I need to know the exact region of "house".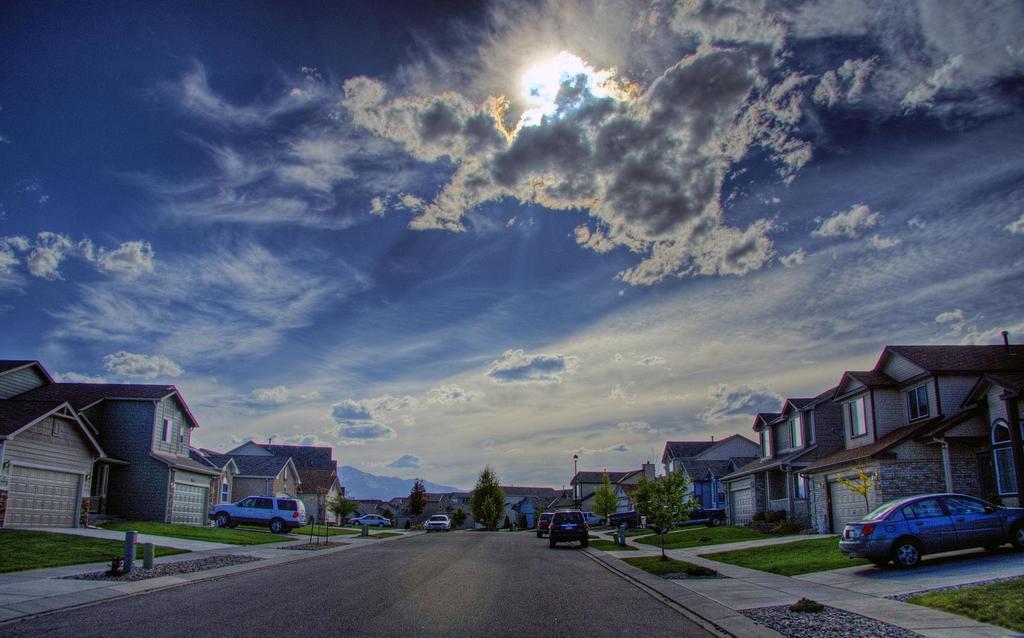
Region: {"x1": 653, "y1": 428, "x2": 765, "y2": 513}.
